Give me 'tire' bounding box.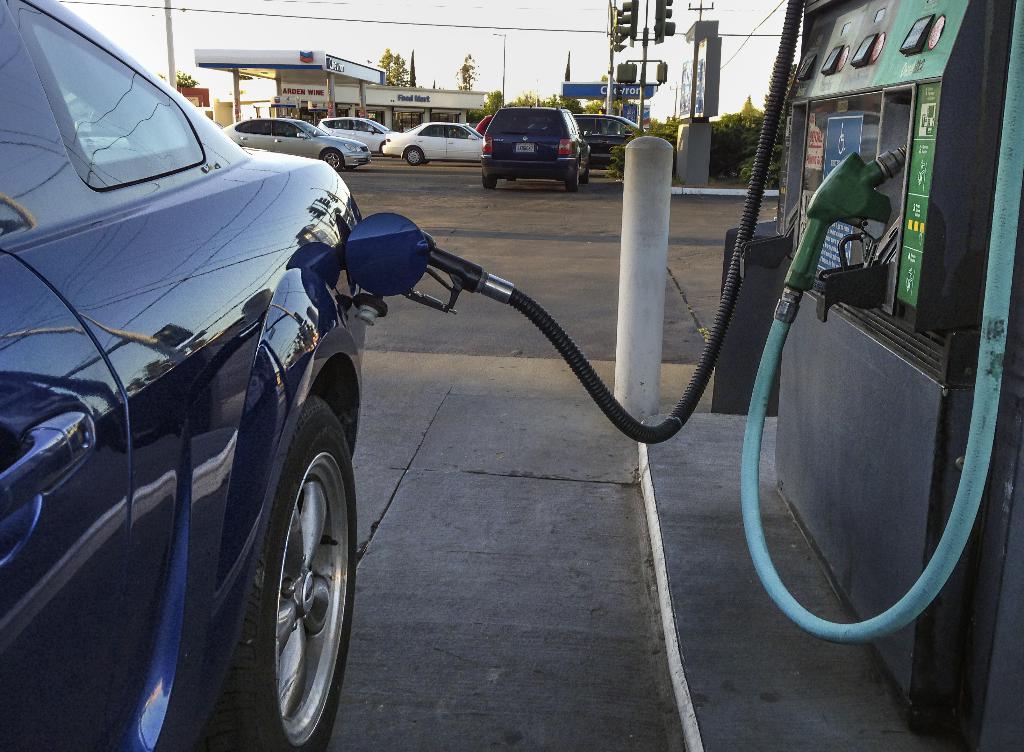
<bbox>567, 153, 582, 189</bbox>.
